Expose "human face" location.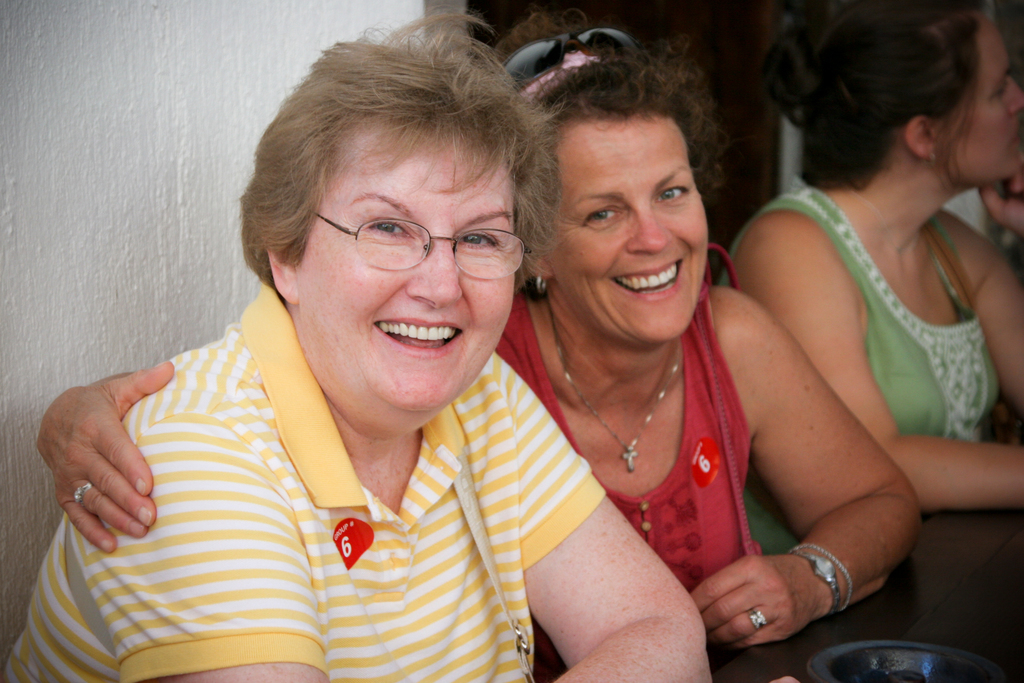
Exposed at BBox(942, 14, 1023, 185).
